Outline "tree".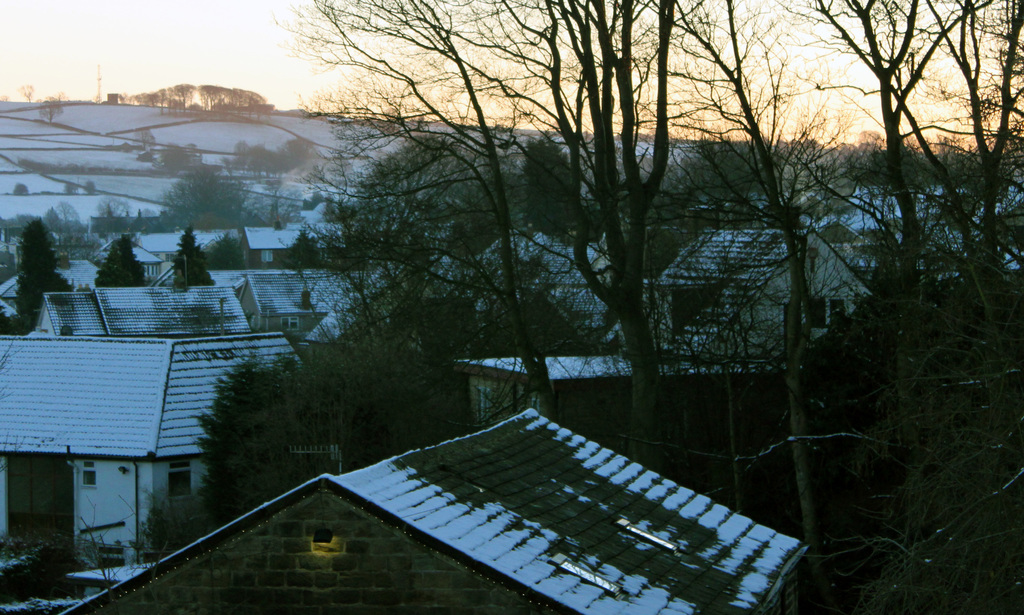
Outline: pyautogui.locateOnScreen(153, 160, 259, 230).
